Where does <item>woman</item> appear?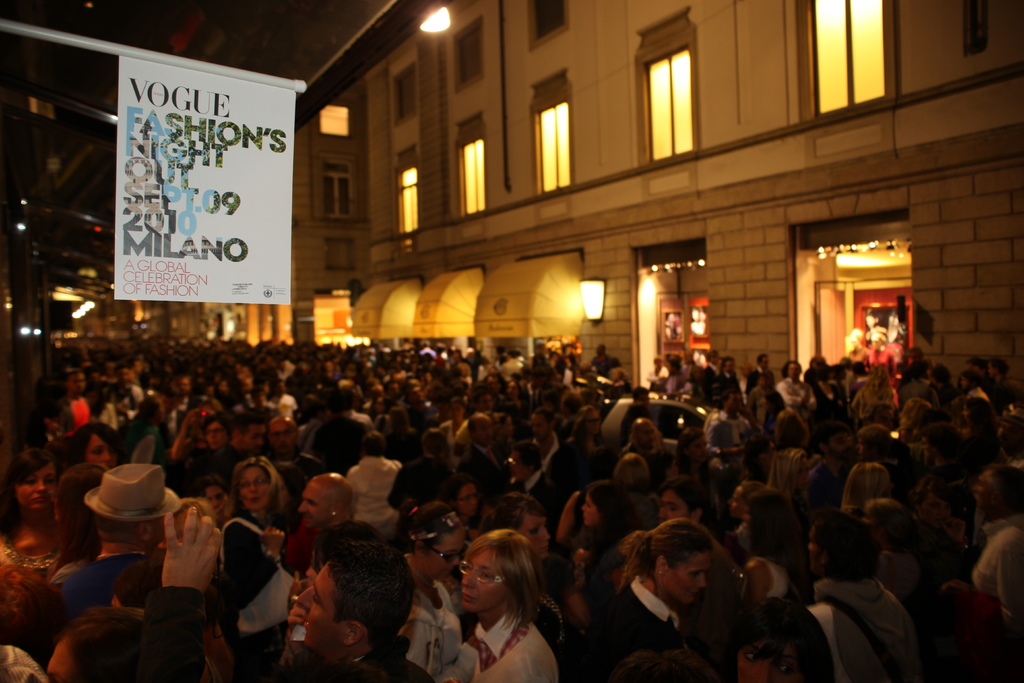
Appears at bbox=[396, 498, 465, 680].
